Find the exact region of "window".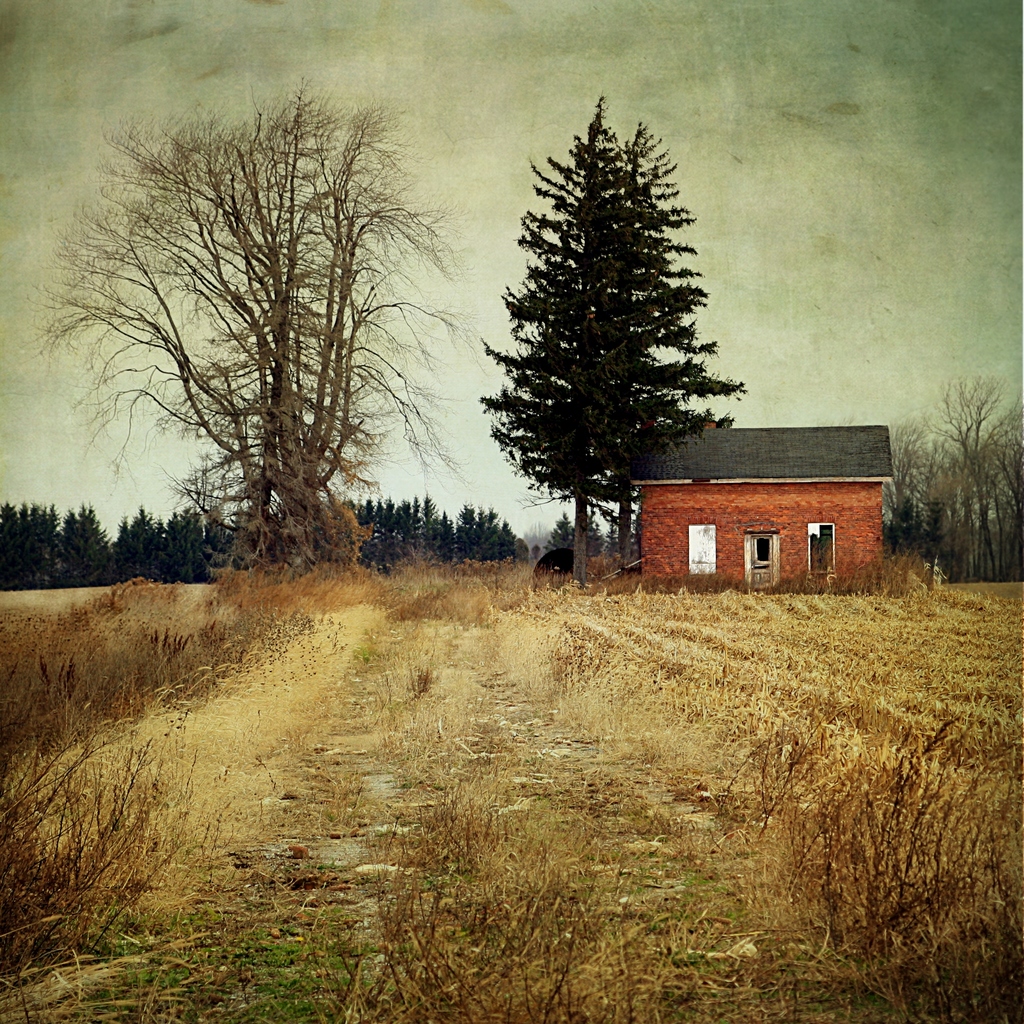
Exact region: (687,525,715,570).
